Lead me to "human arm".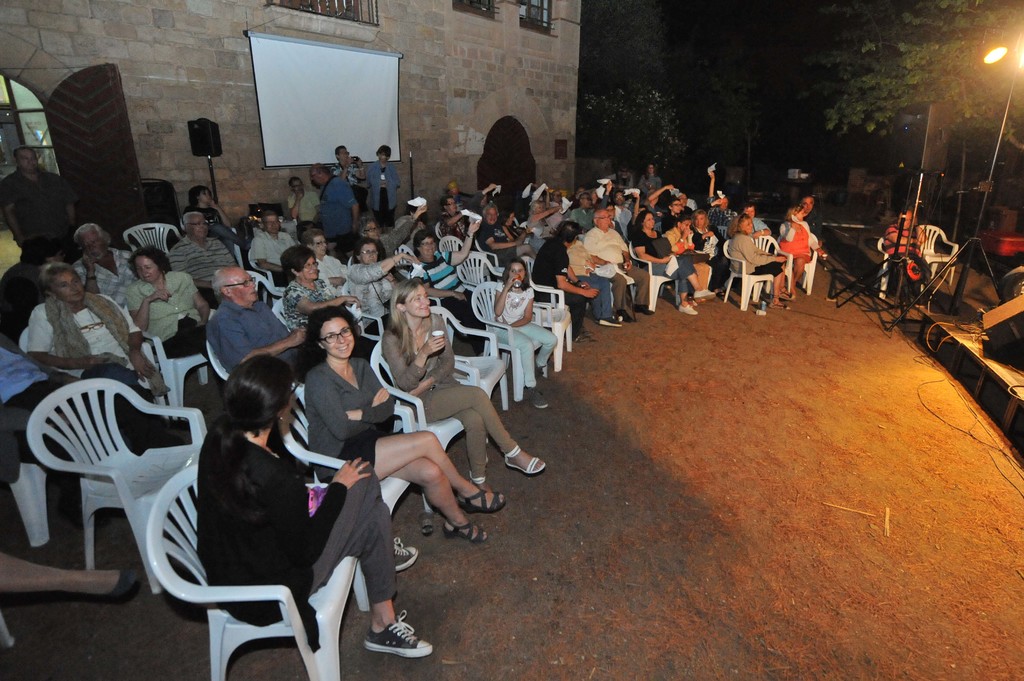
Lead to left=431, top=207, right=479, bottom=233.
